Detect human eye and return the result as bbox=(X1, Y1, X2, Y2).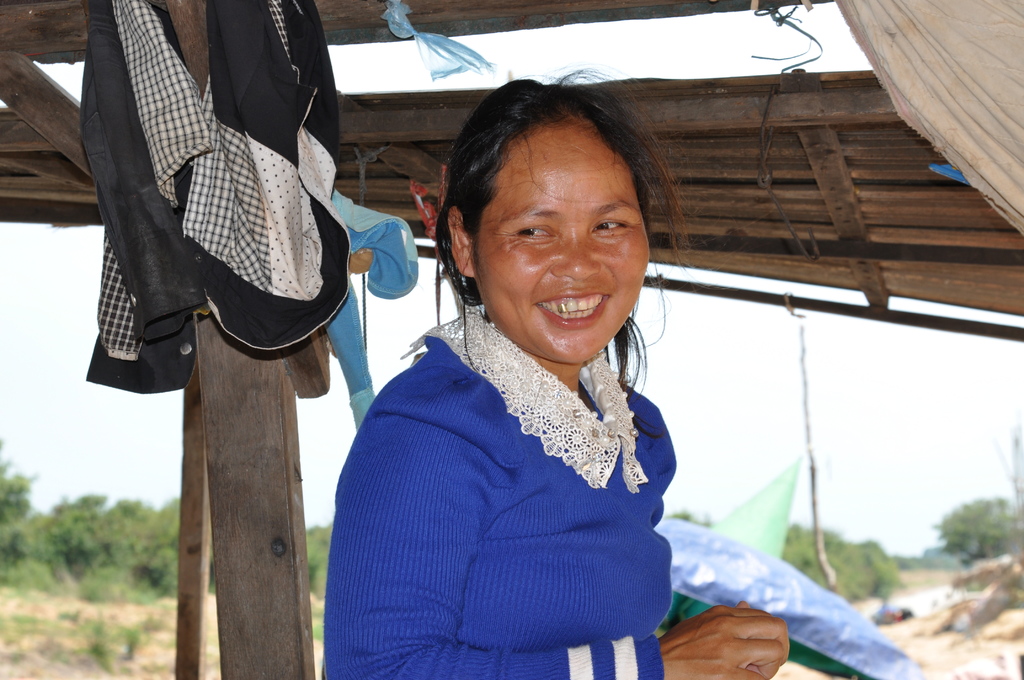
bbox=(507, 223, 561, 251).
